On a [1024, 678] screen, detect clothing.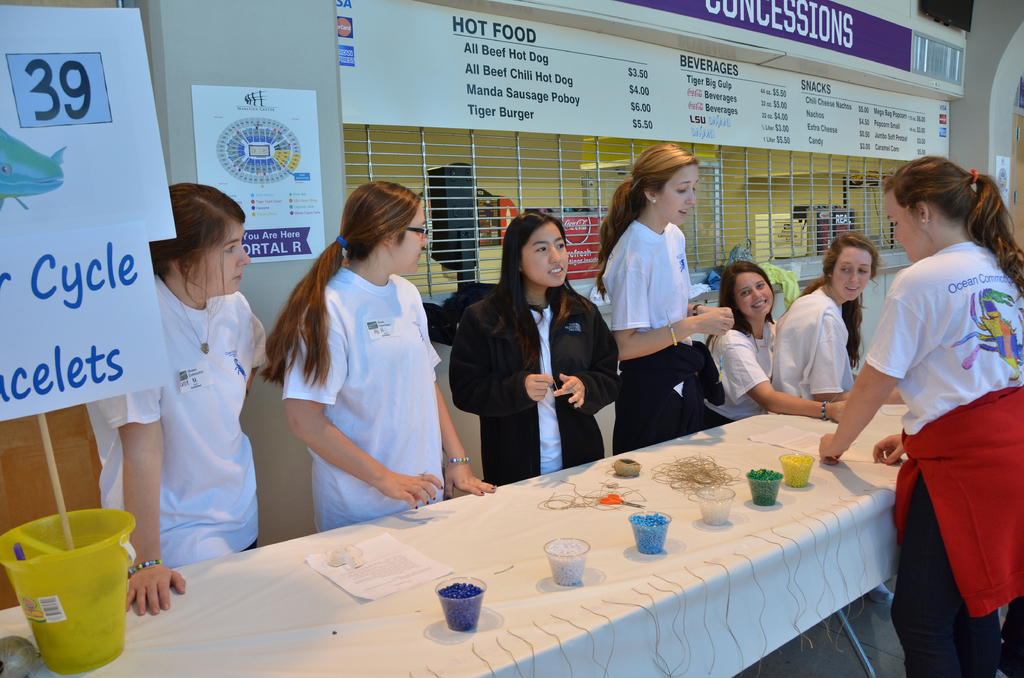
BBox(282, 267, 452, 523).
